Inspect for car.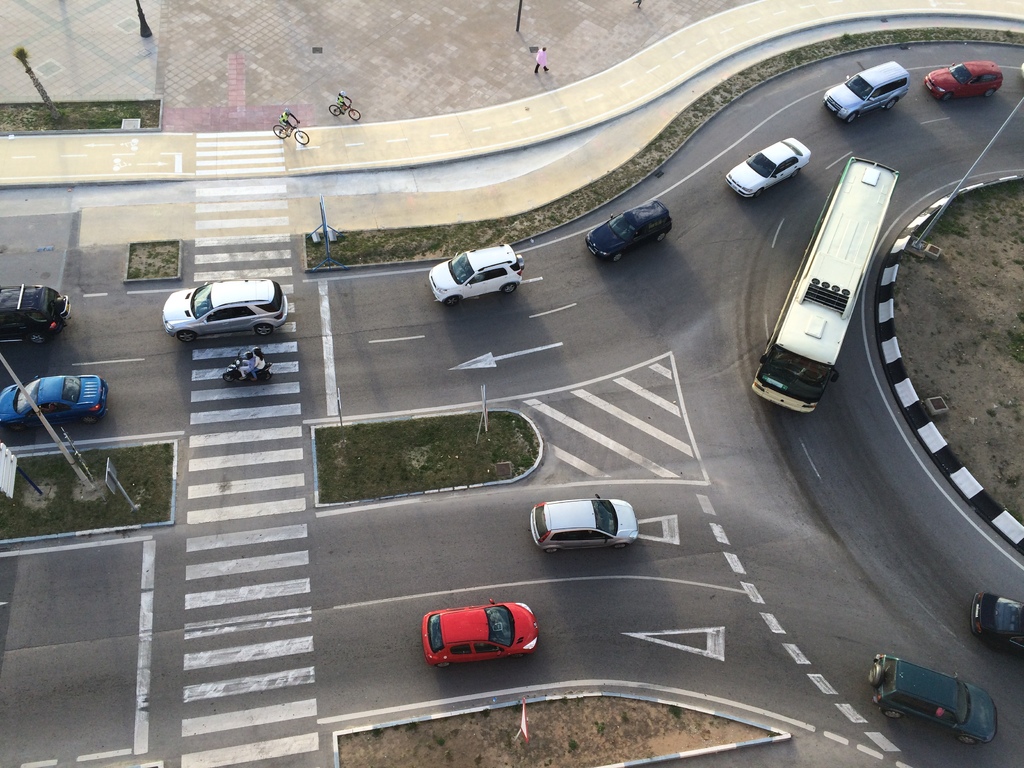
Inspection: bbox(724, 135, 810, 202).
